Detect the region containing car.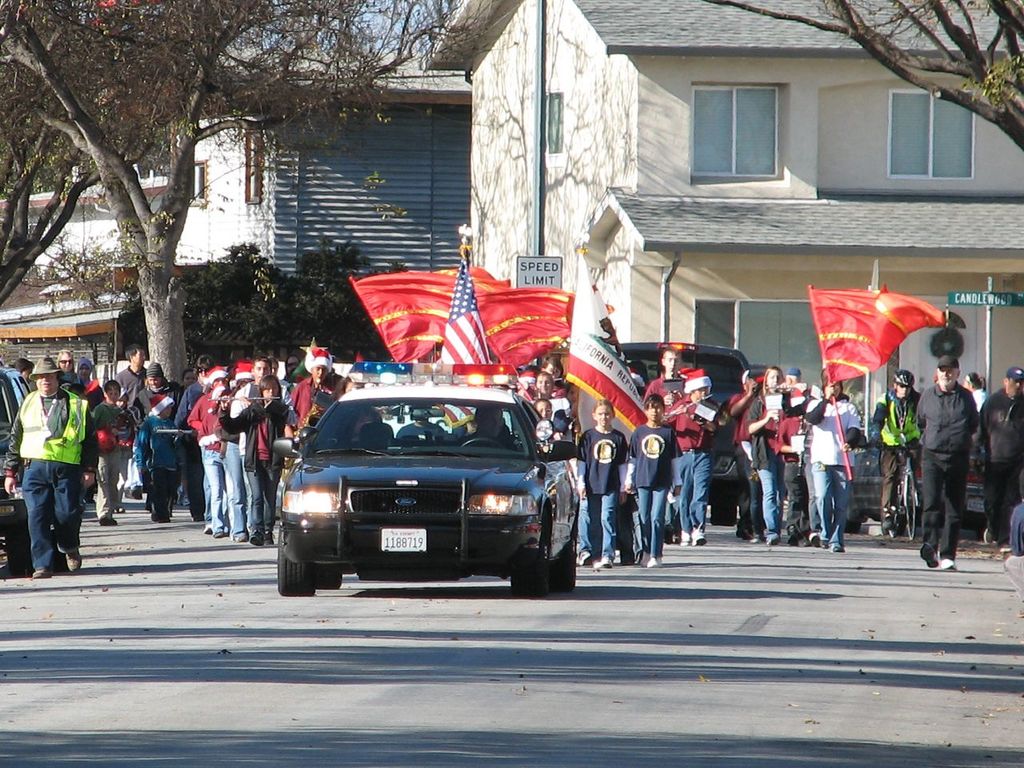
624 342 755 518.
